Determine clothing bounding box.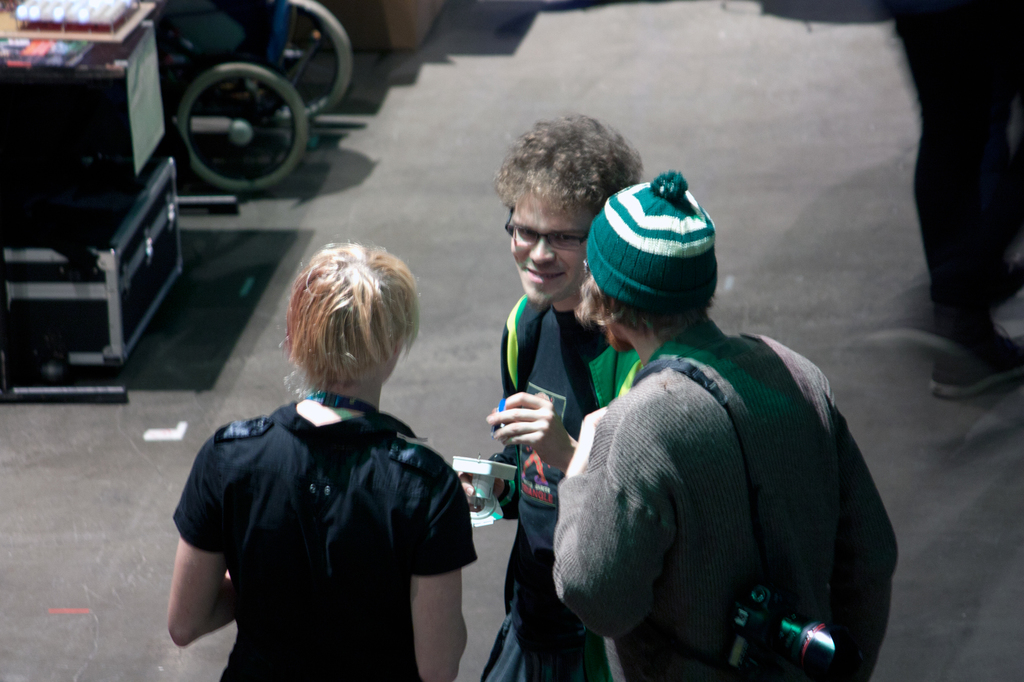
Determined: 546, 316, 898, 681.
